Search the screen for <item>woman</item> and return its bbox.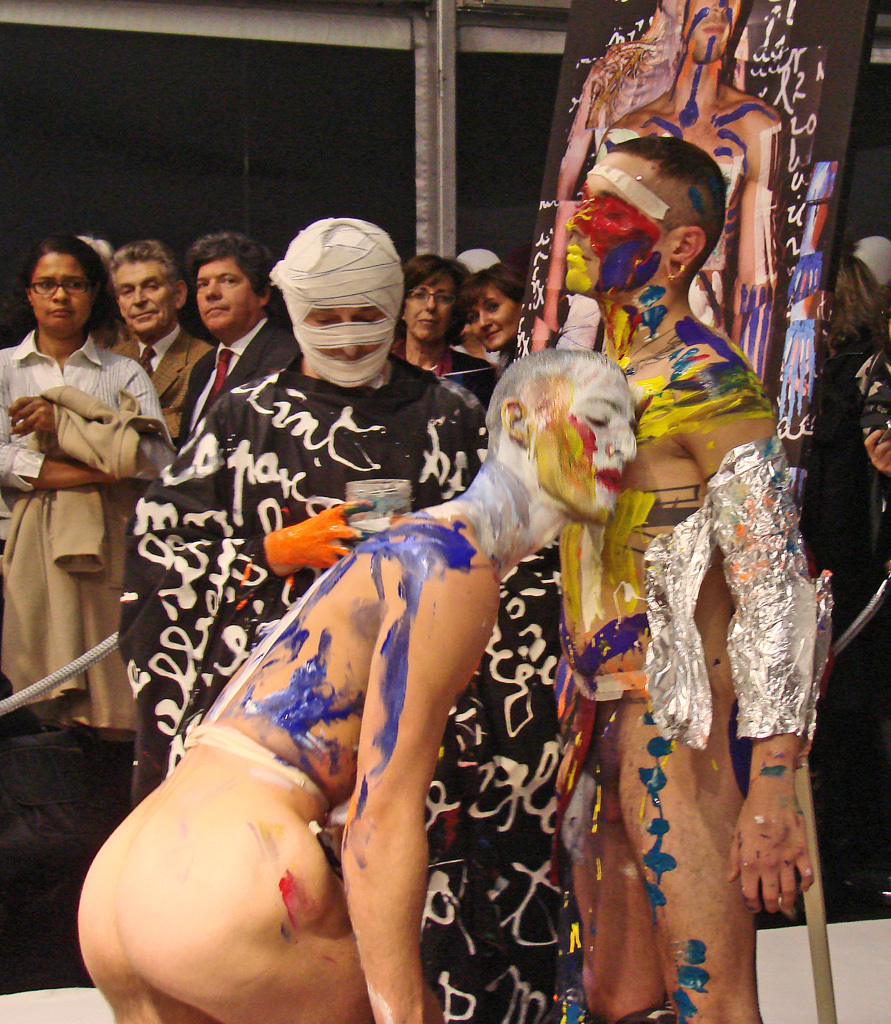
Found: crop(381, 256, 505, 419).
